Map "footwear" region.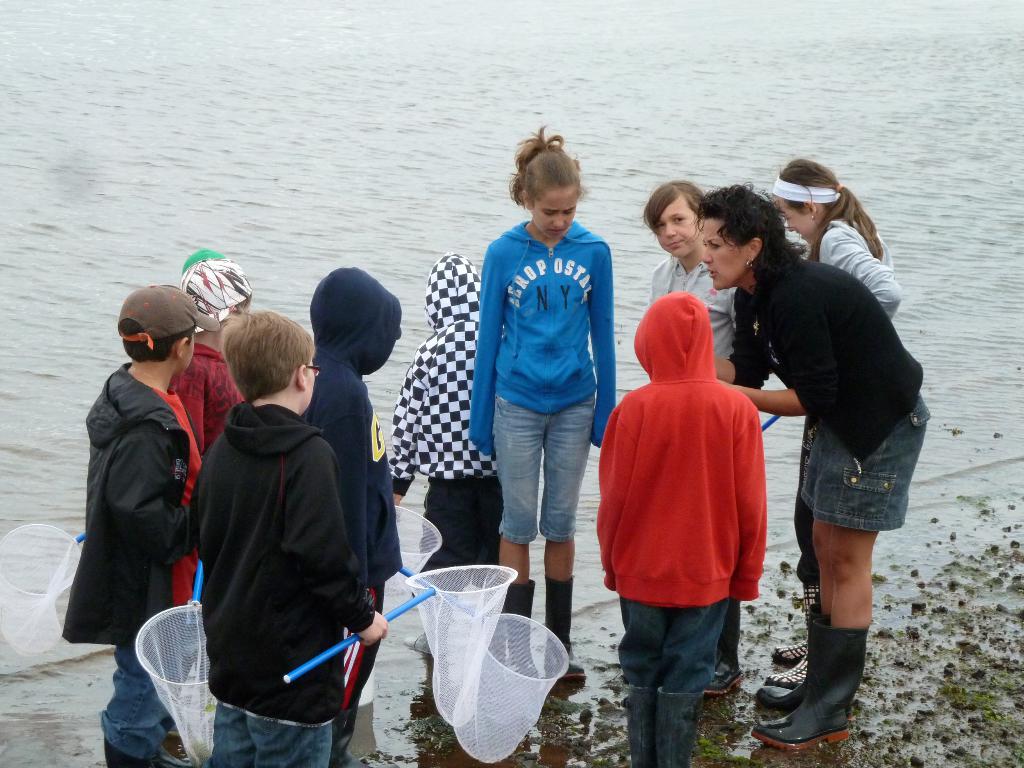
Mapped to crop(513, 651, 545, 680).
